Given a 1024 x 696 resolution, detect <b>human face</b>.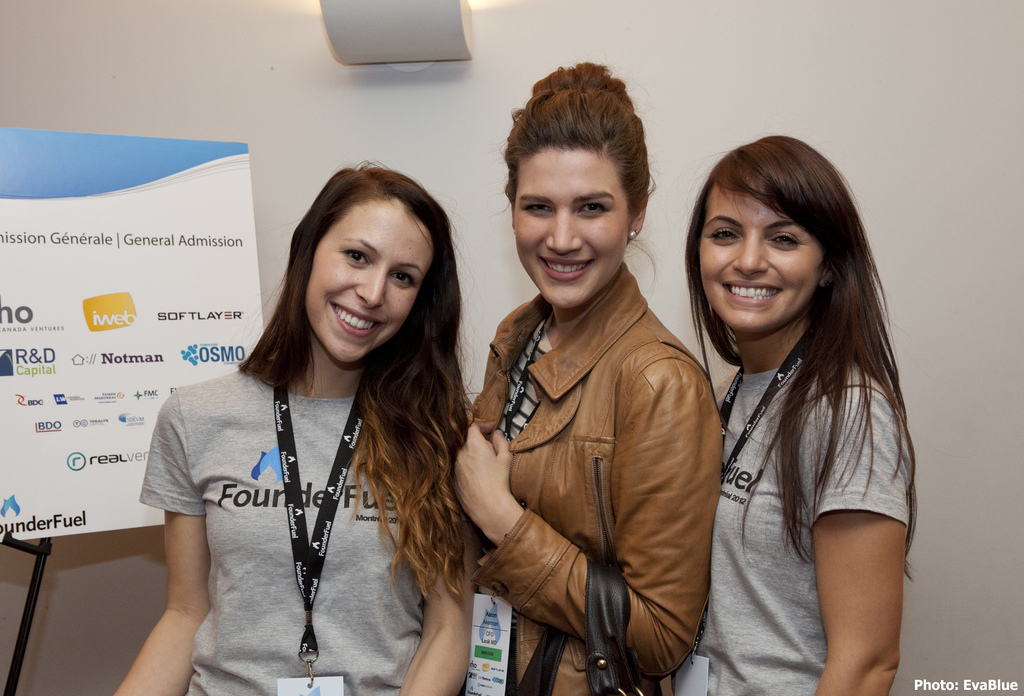
crop(303, 195, 435, 363).
